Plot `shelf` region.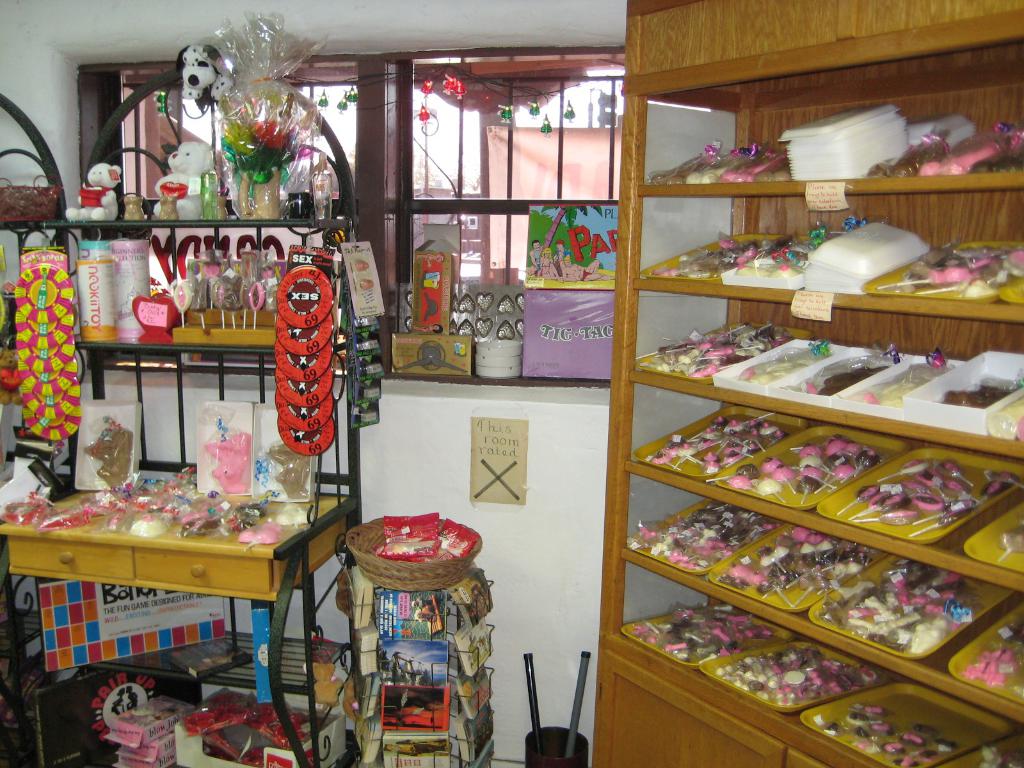
Plotted at region(636, 73, 1023, 204).
